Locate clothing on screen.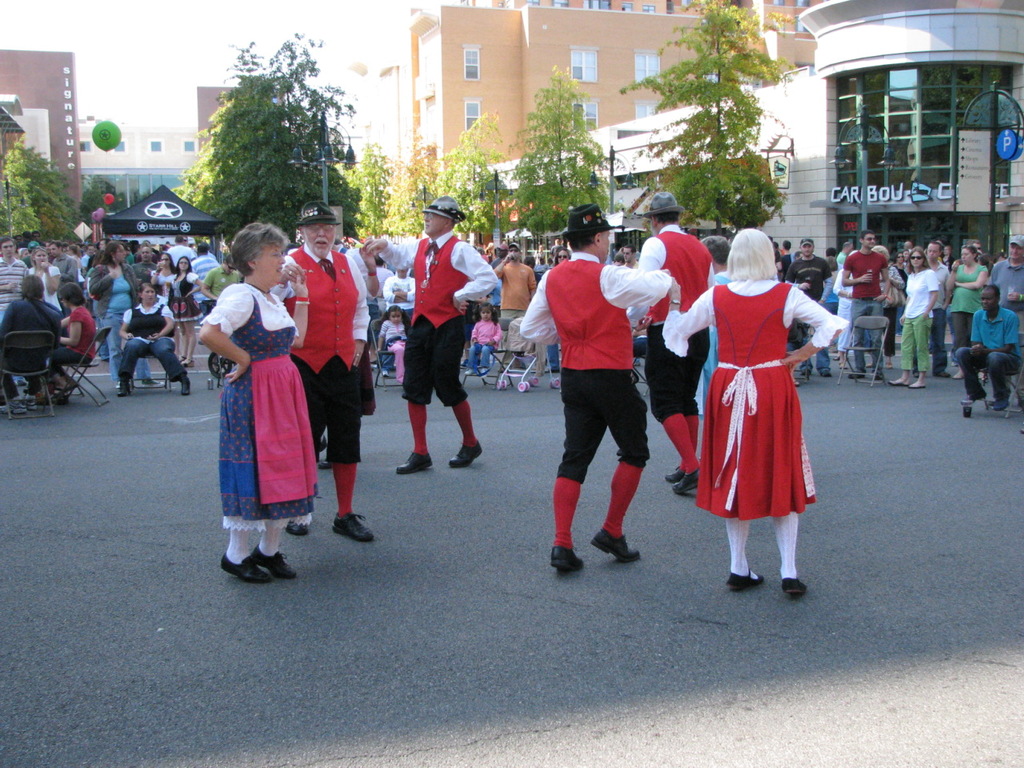
On screen at {"x1": 686, "y1": 260, "x2": 818, "y2": 542}.
